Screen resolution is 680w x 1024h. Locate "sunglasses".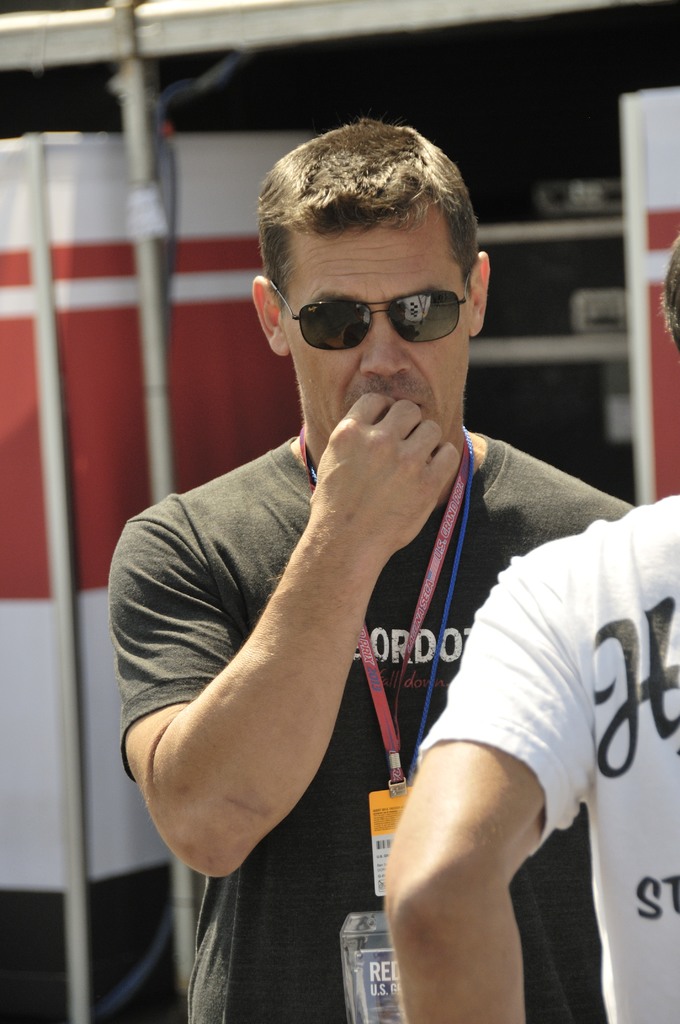
rect(258, 272, 473, 367).
